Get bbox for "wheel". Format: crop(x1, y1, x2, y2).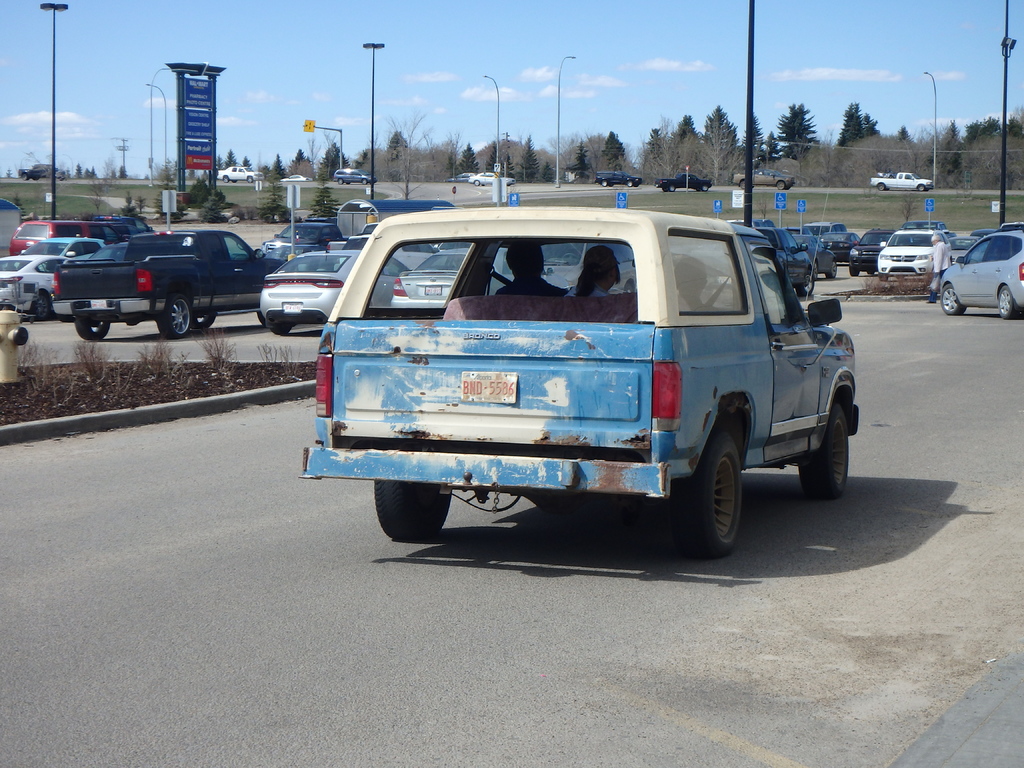
crop(360, 179, 368, 185).
